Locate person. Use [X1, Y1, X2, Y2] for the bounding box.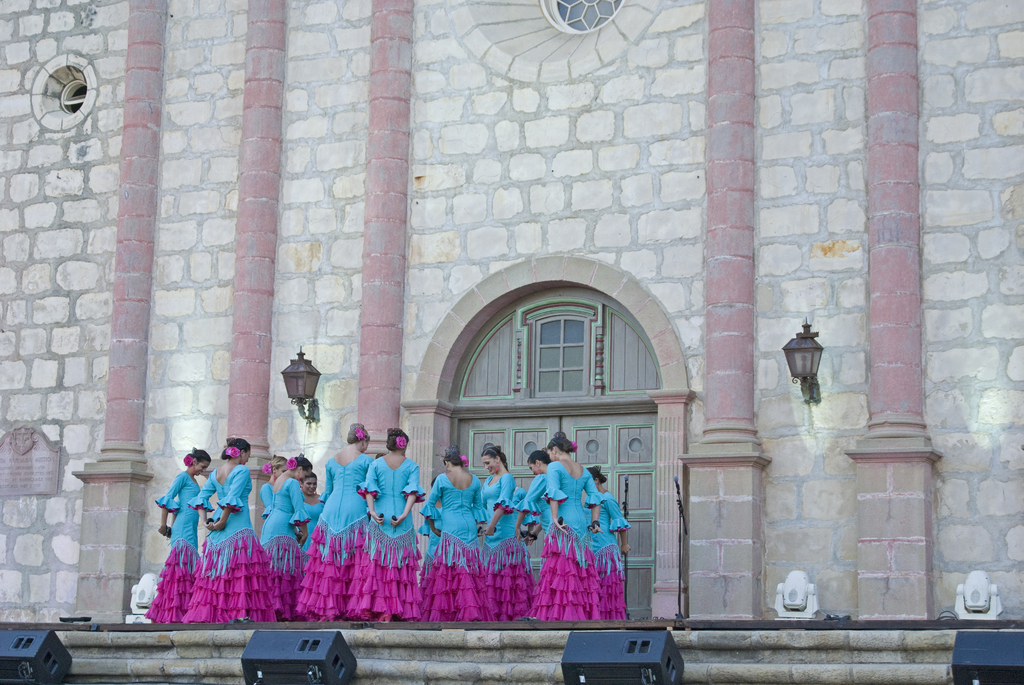
[470, 445, 525, 620].
